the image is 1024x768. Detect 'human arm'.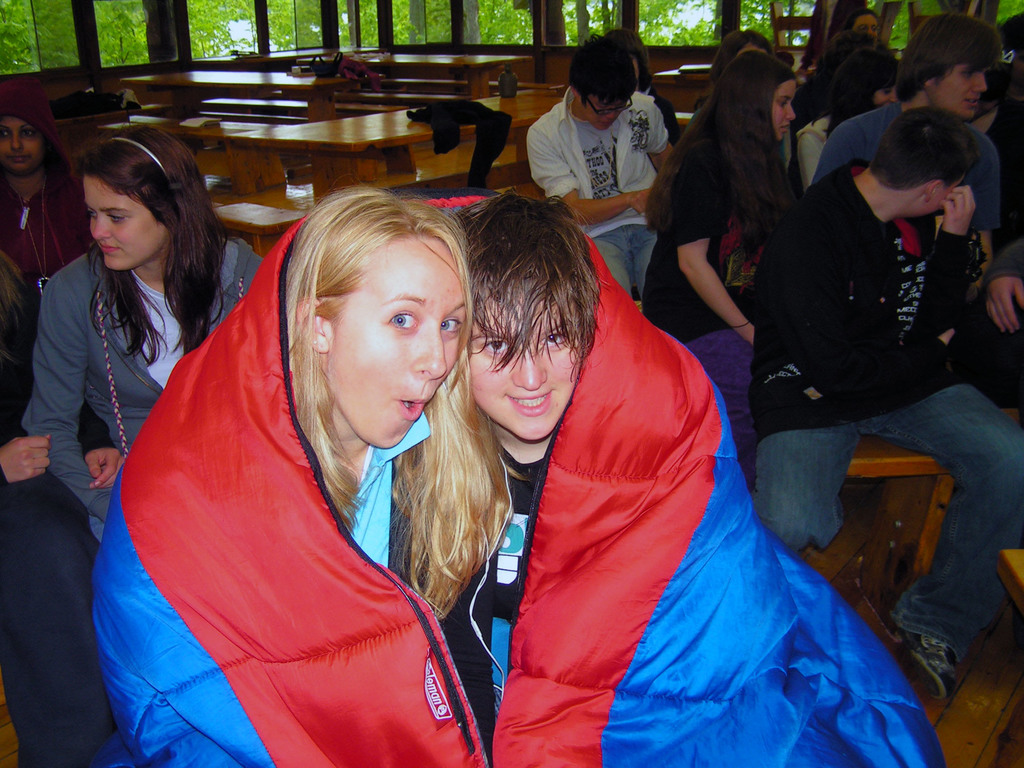
Detection: crop(525, 123, 654, 230).
